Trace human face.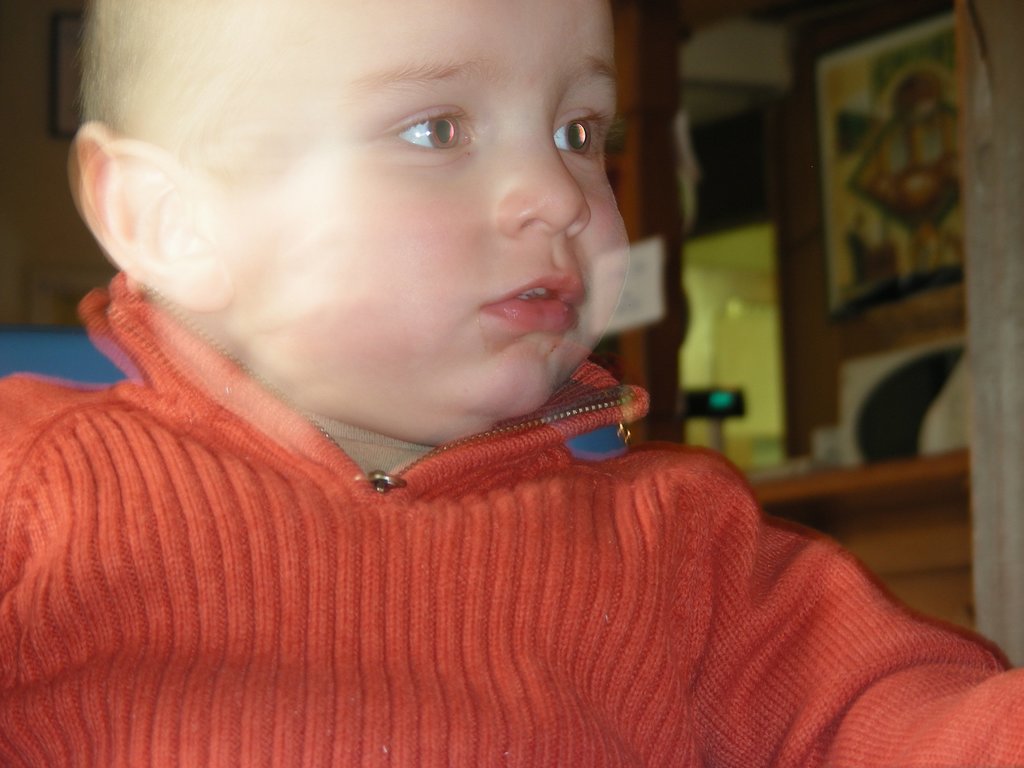
Traced to [left=169, top=0, right=630, bottom=415].
